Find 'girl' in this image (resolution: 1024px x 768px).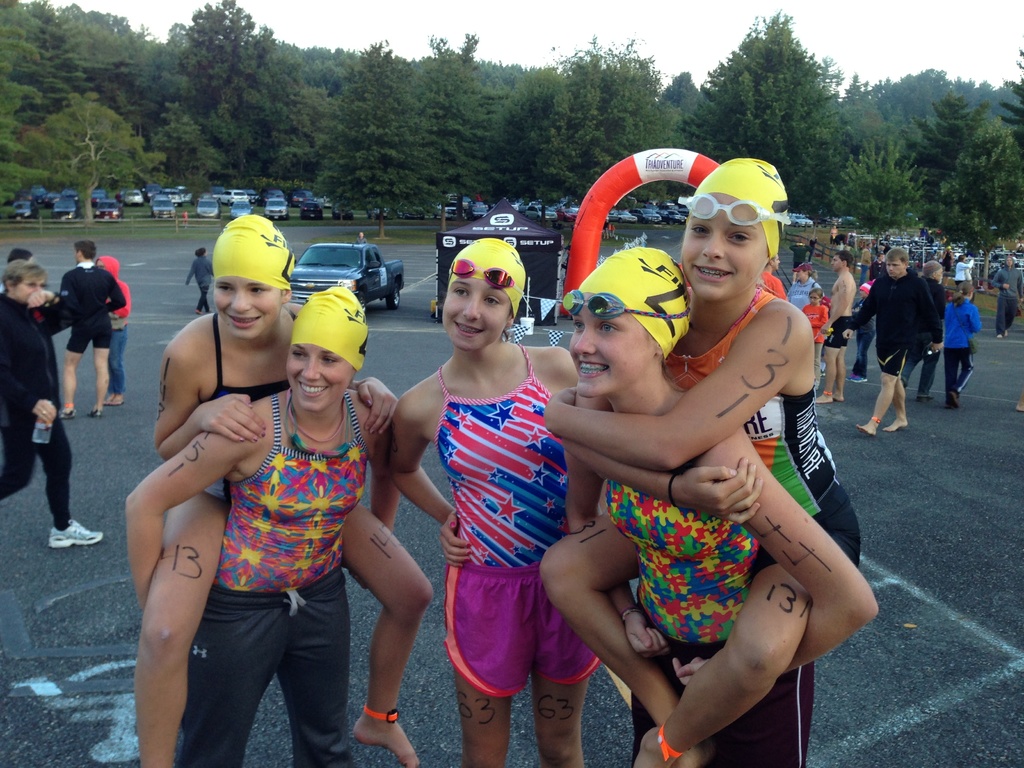
x1=137, y1=216, x2=441, y2=765.
